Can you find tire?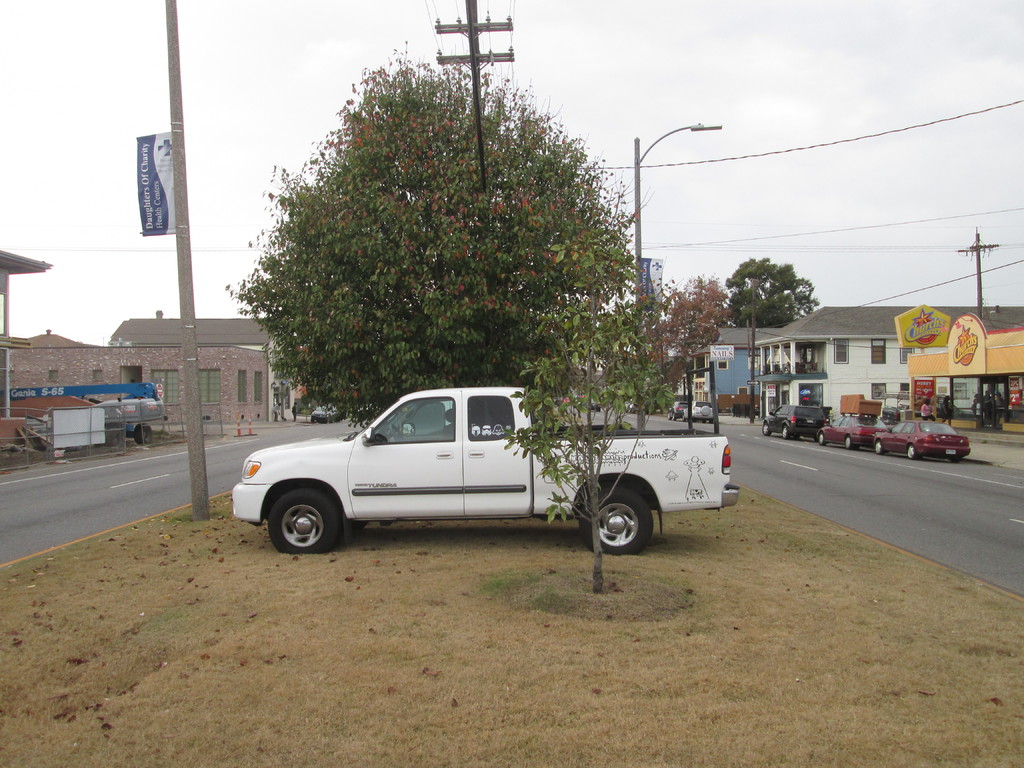
Yes, bounding box: bbox=[701, 405, 711, 416].
